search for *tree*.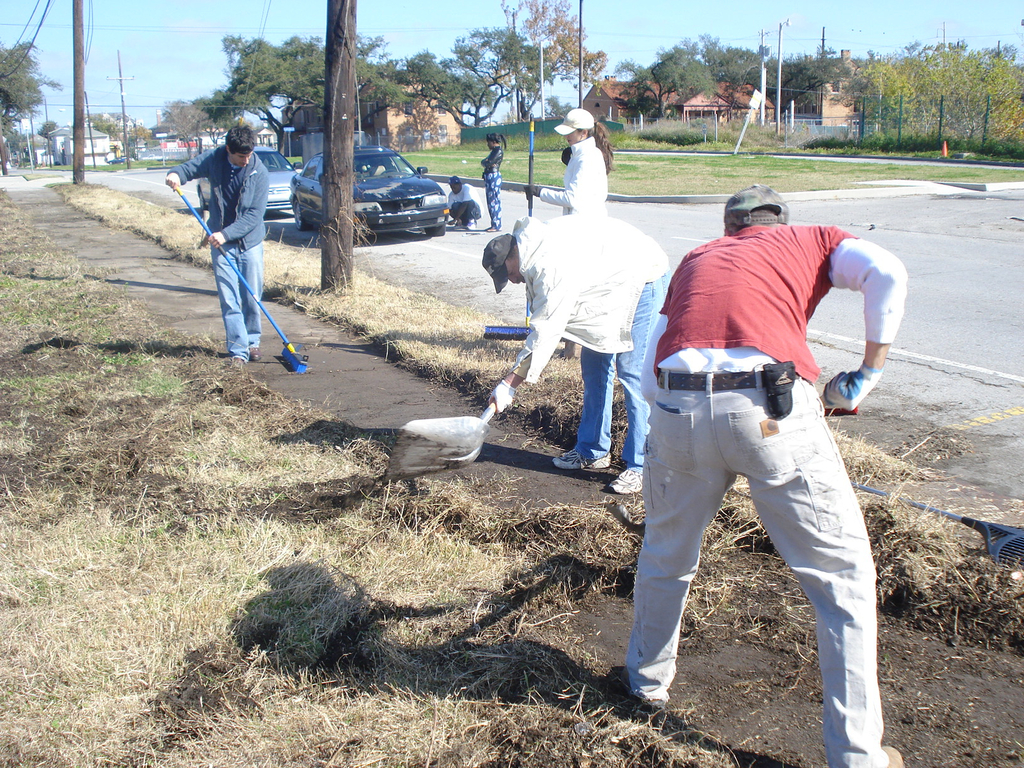
Found at x1=841 y1=32 x2=1023 y2=138.
